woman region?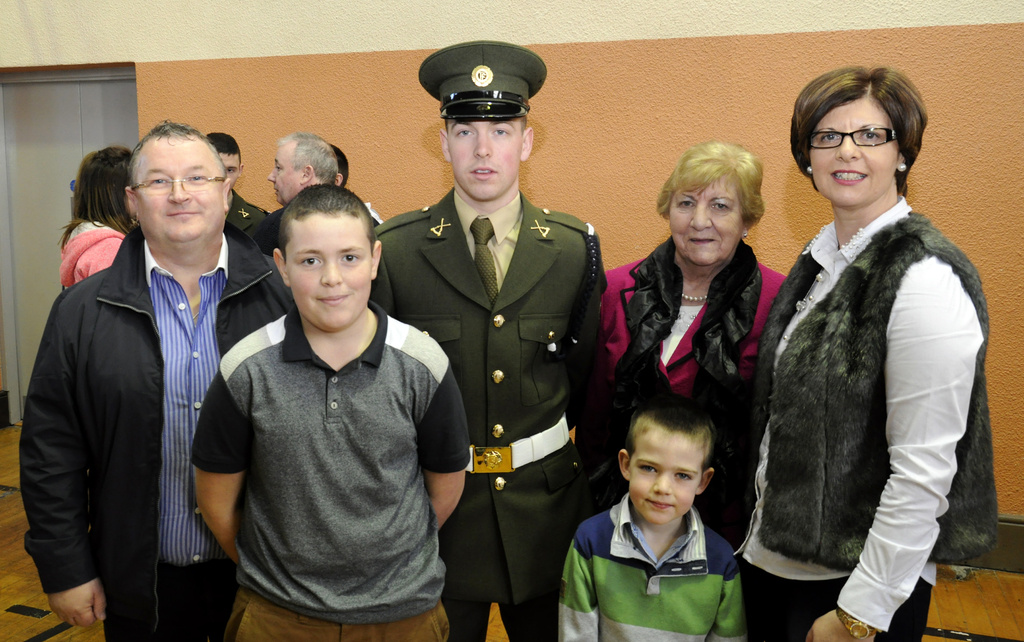
{"x1": 740, "y1": 66, "x2": 976, "y2": 641}
